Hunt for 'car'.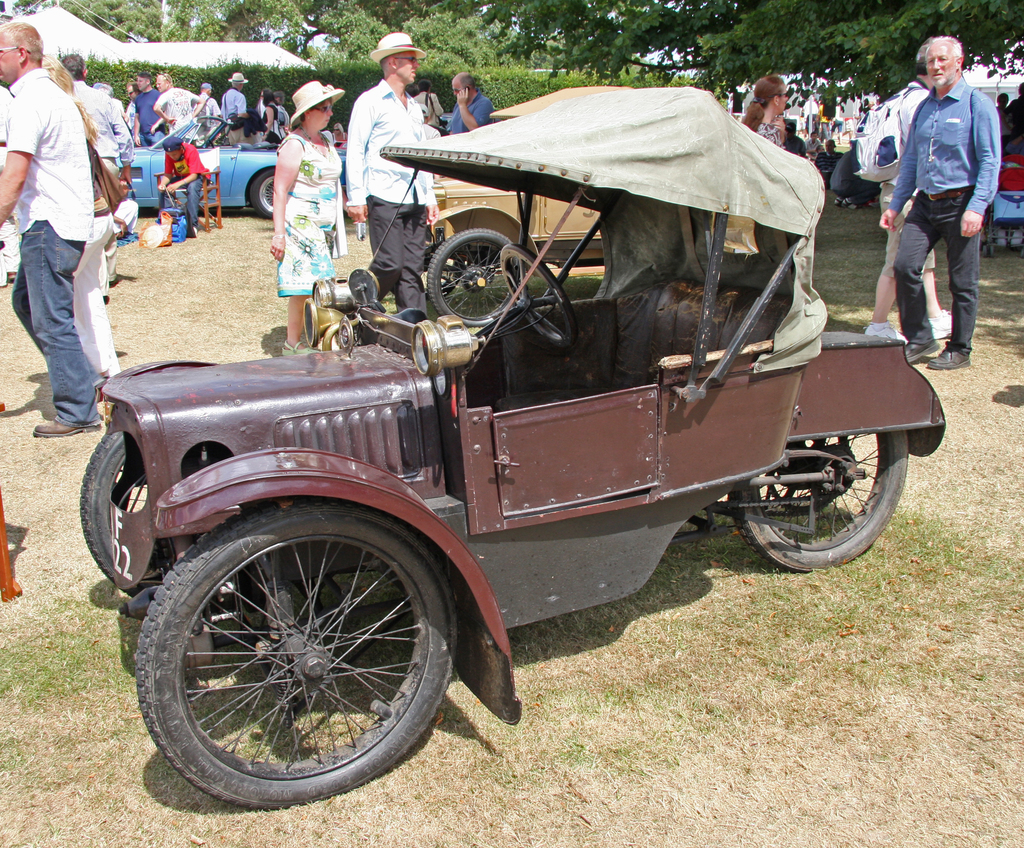
Hunted down at (71,86,943,813).
